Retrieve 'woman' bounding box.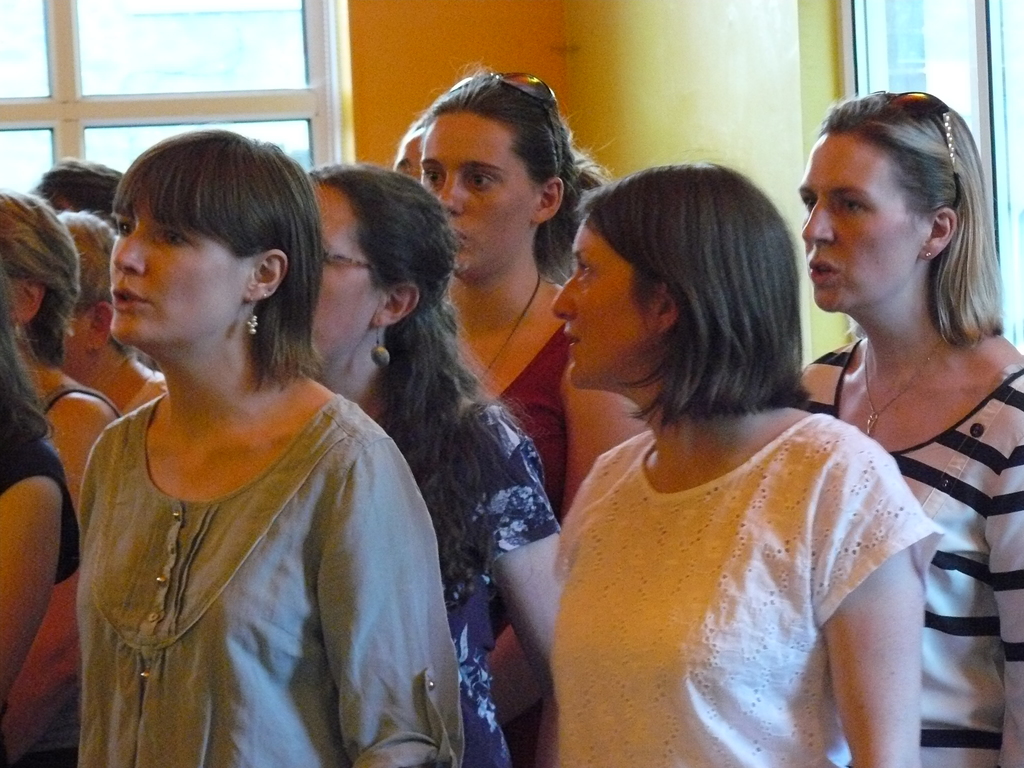
Bounding box: <region>74, 131, 470, 767</region>.
